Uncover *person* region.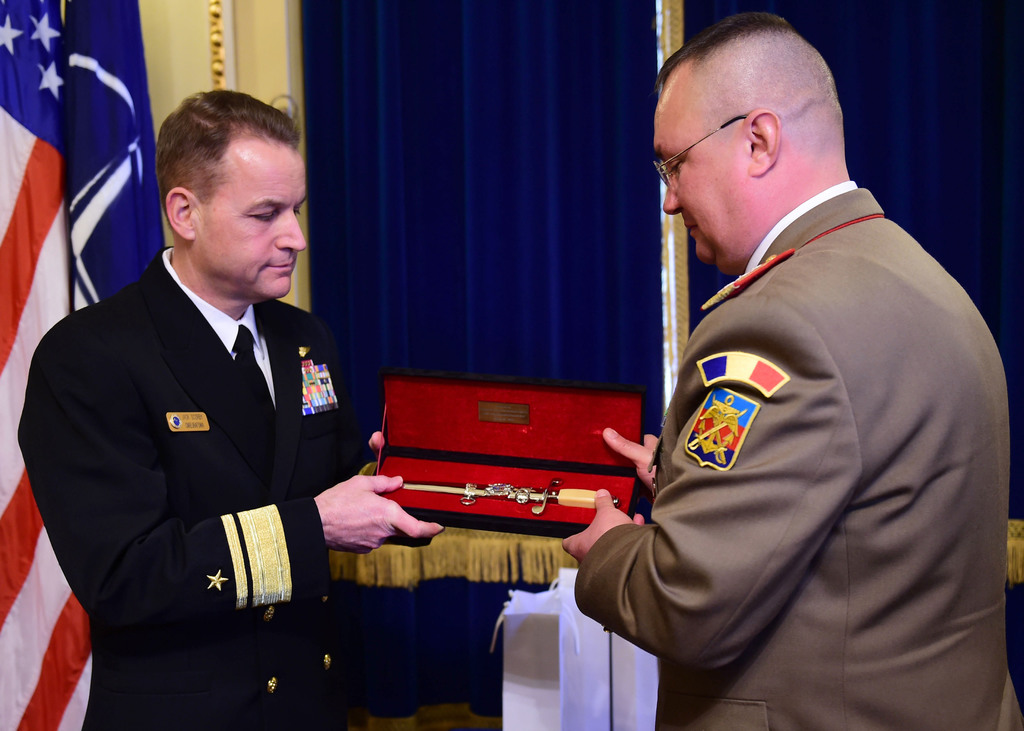
Uncovered: 561,7,1023,730.
